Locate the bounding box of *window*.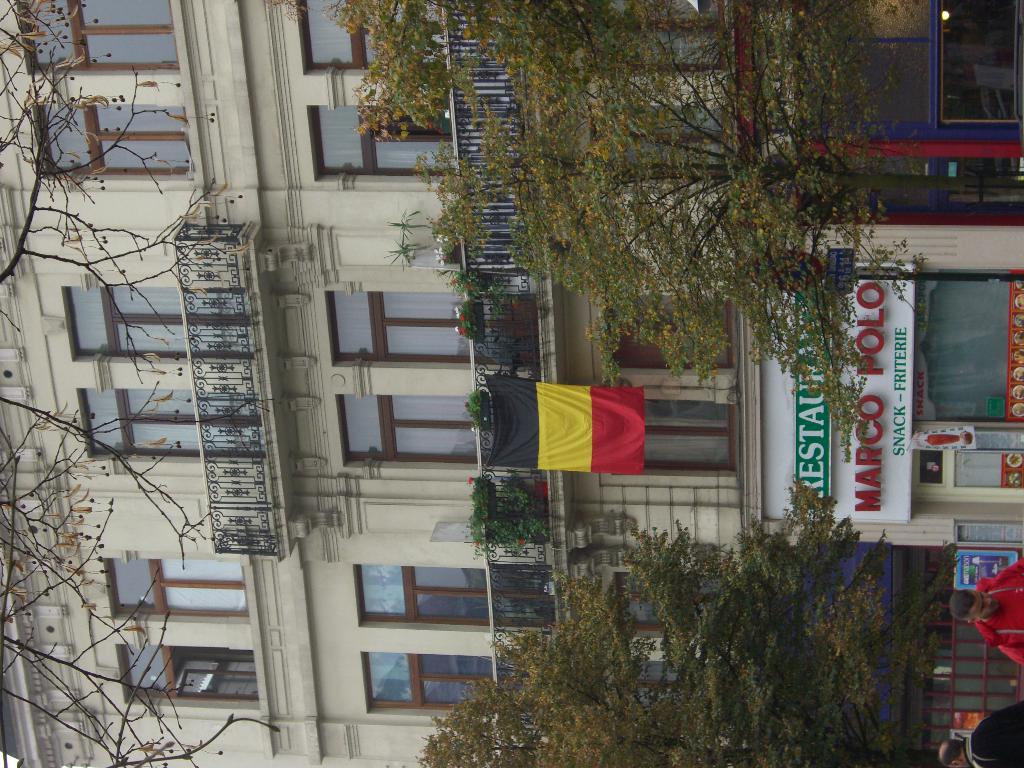
Bounding box: region(305, 0, 452, 69).
